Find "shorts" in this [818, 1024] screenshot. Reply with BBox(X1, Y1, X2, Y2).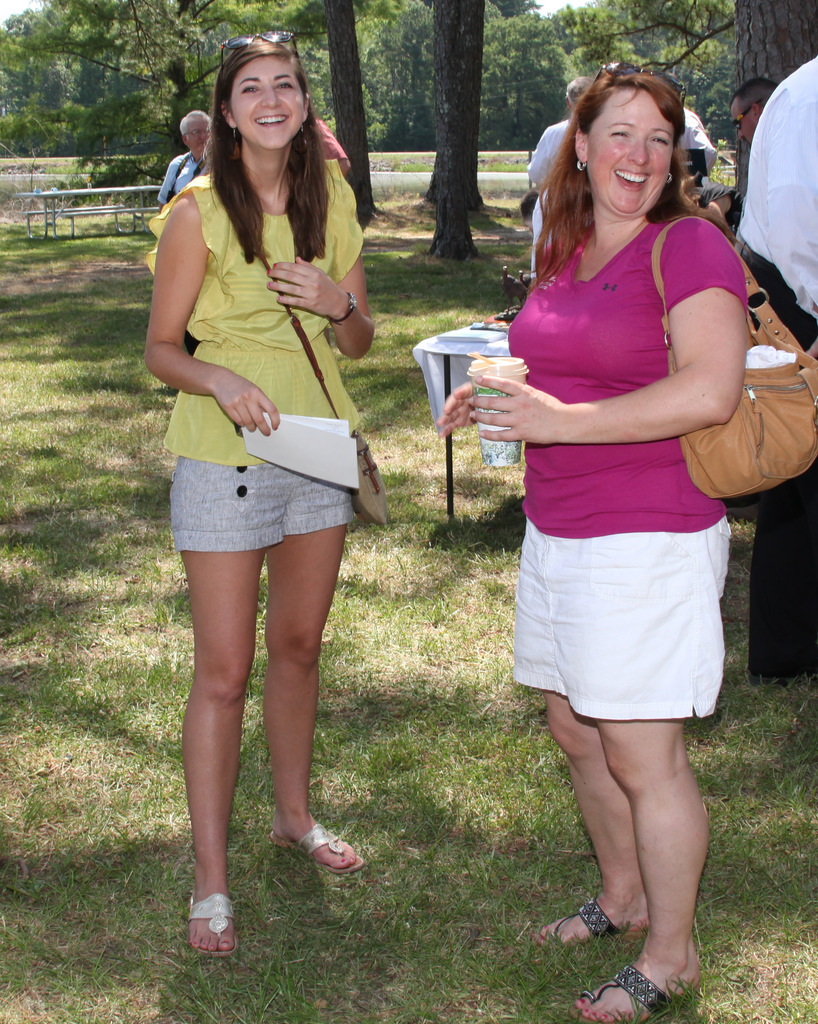
BBox(167, 454, 363, 552).
